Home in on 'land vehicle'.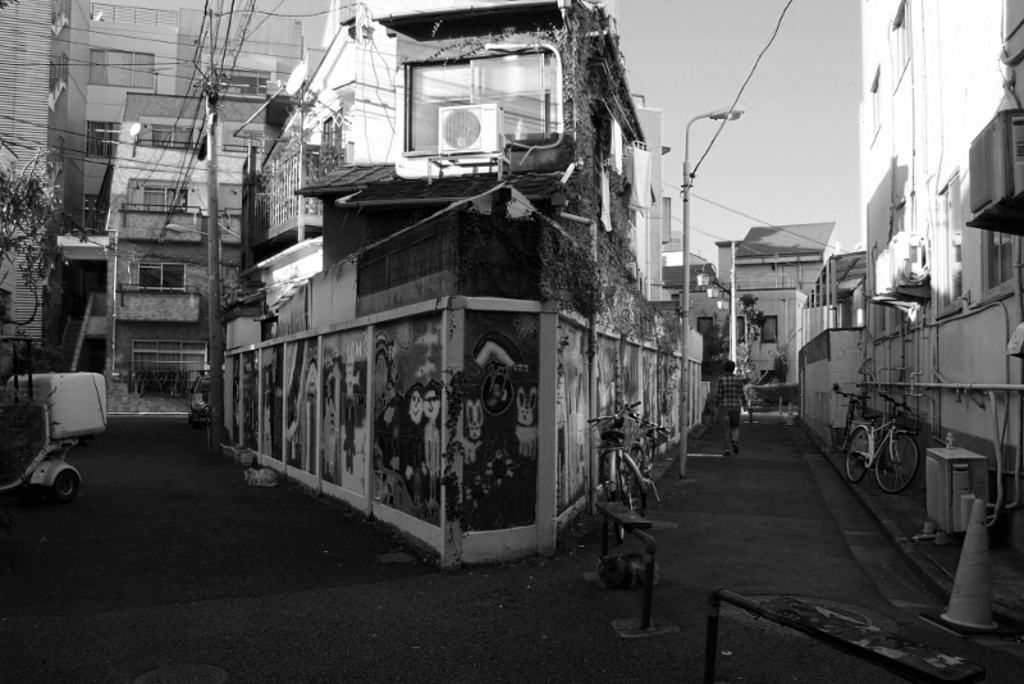
Homed in at 844/393/915/484.
